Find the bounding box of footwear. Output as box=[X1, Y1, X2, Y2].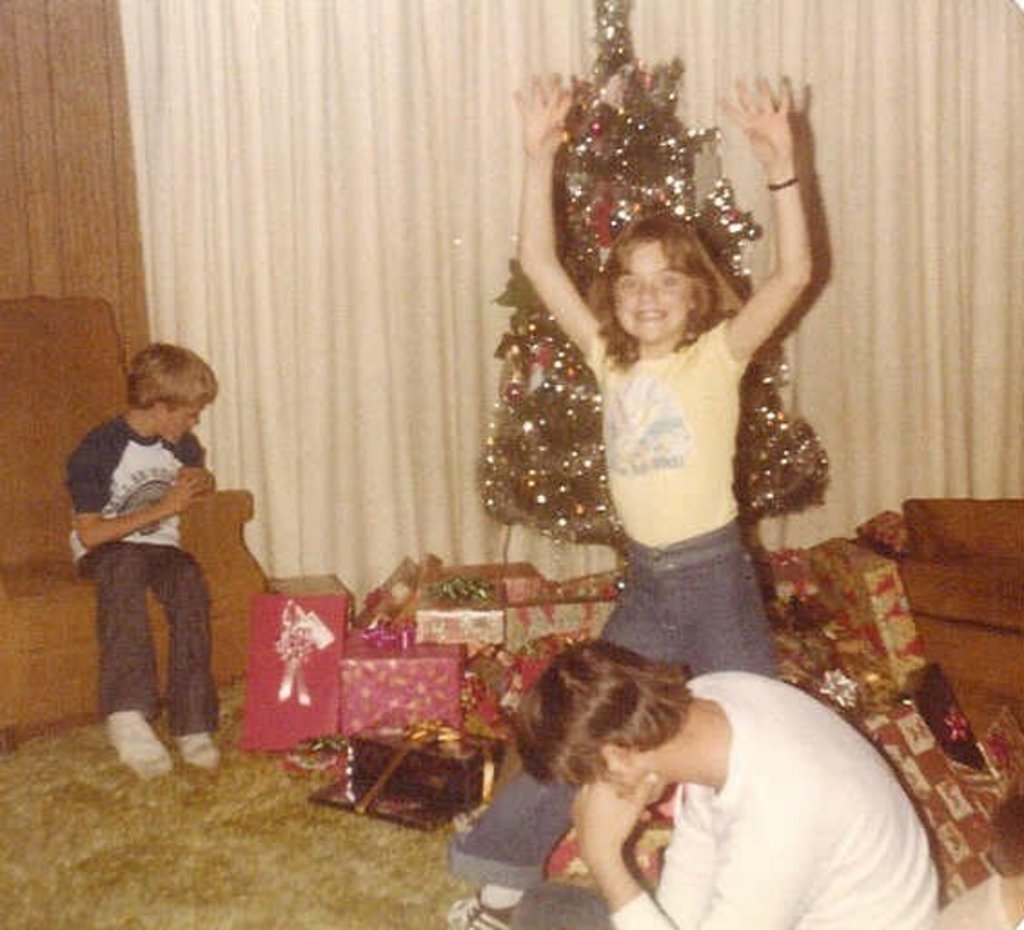
box=[174, 730, 223, 777].
